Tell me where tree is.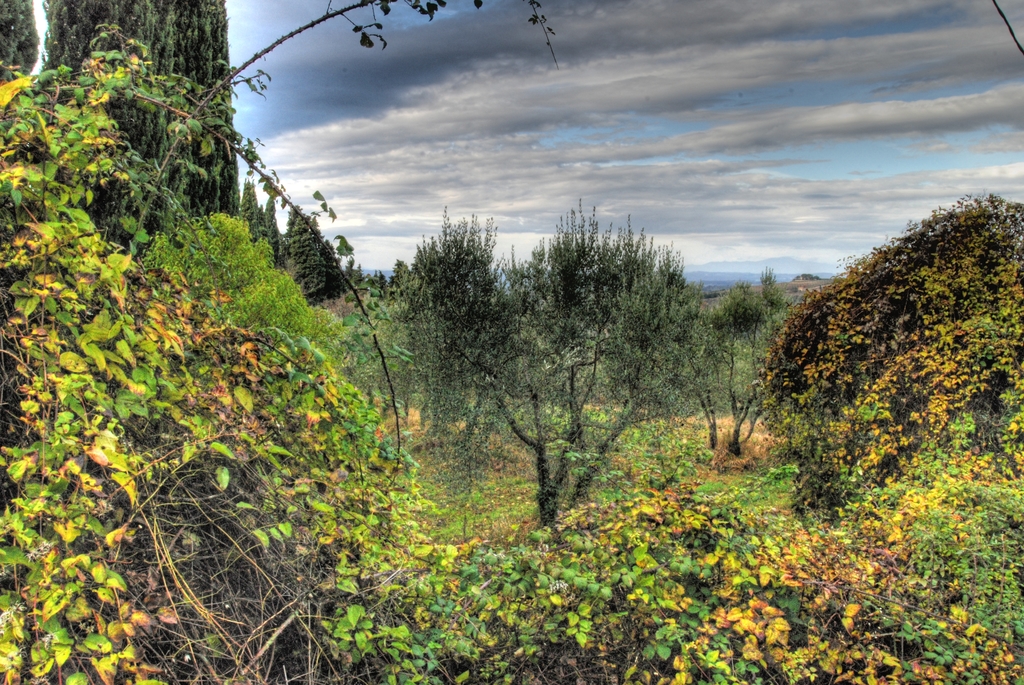
tree is at box=[262, 189, 291, 266].
